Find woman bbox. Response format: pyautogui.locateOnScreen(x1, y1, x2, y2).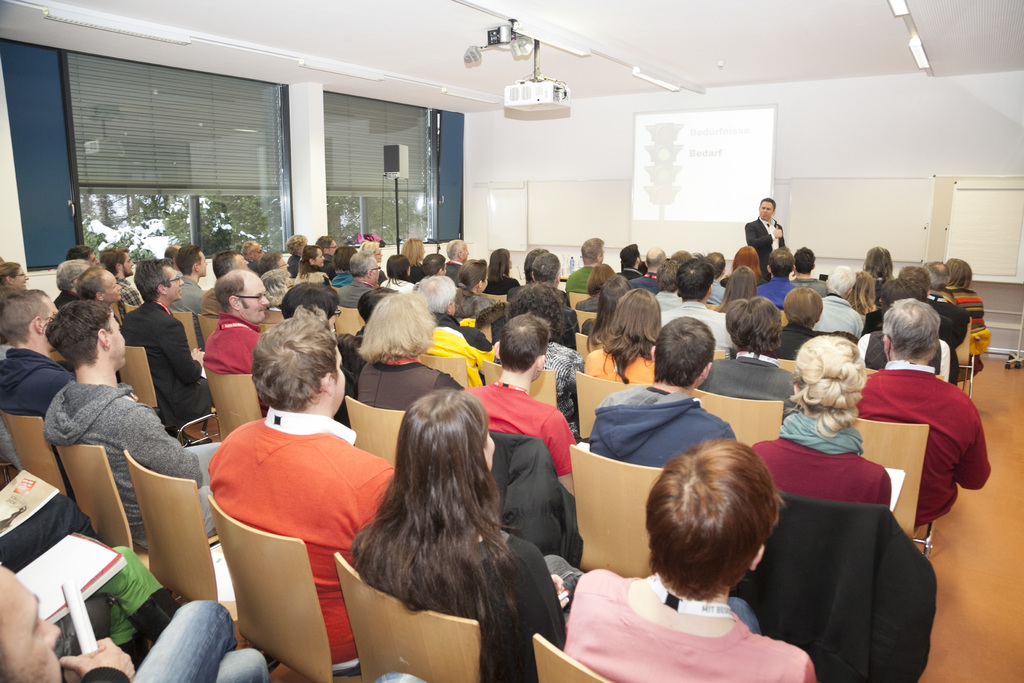
pyautogui.locateOnScreen(382, 252, 410, 292).
